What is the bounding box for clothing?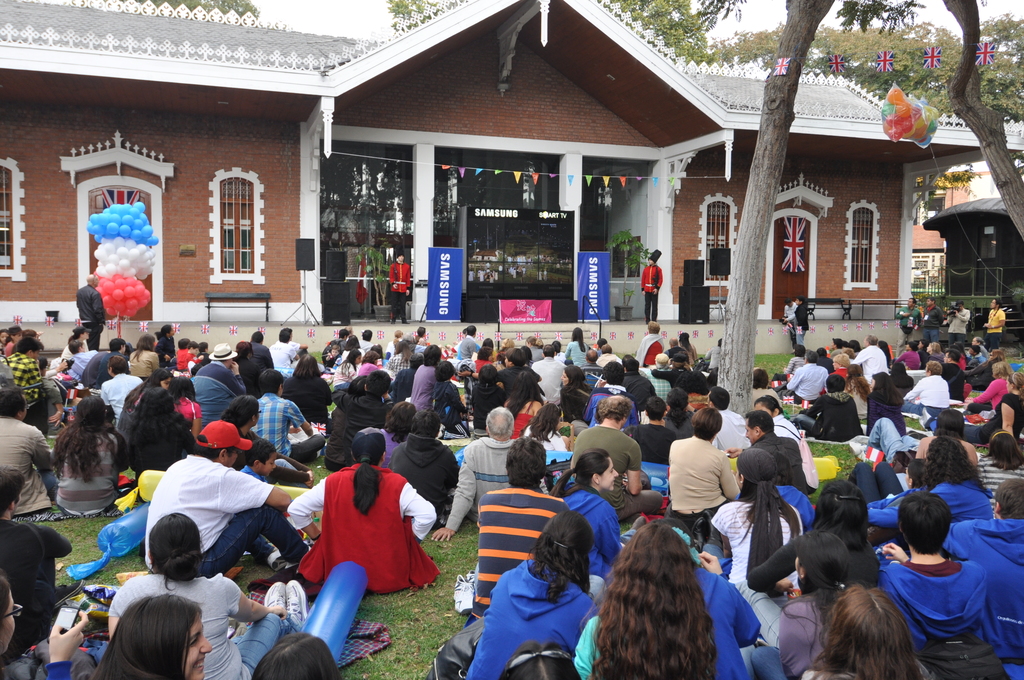
pyautogui.locateOnScreen(983, 310, 1005, 353).
